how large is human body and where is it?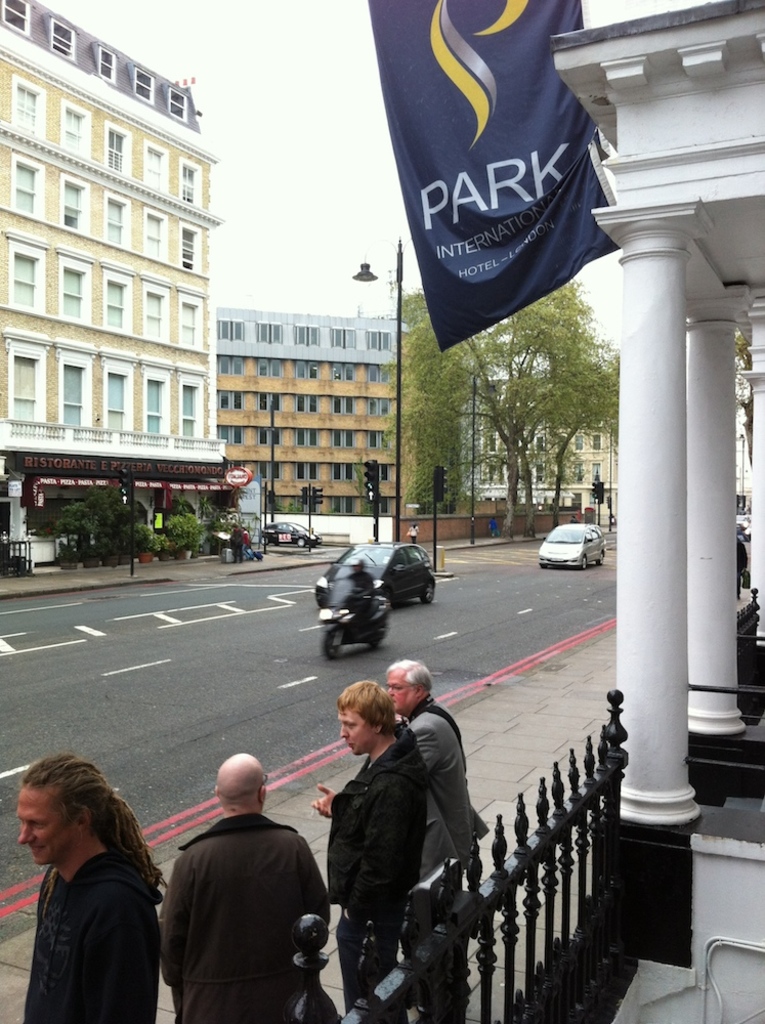
Bounding box: {"left": 163, "top": 753, "right": 333, "bottom": 1023}.
